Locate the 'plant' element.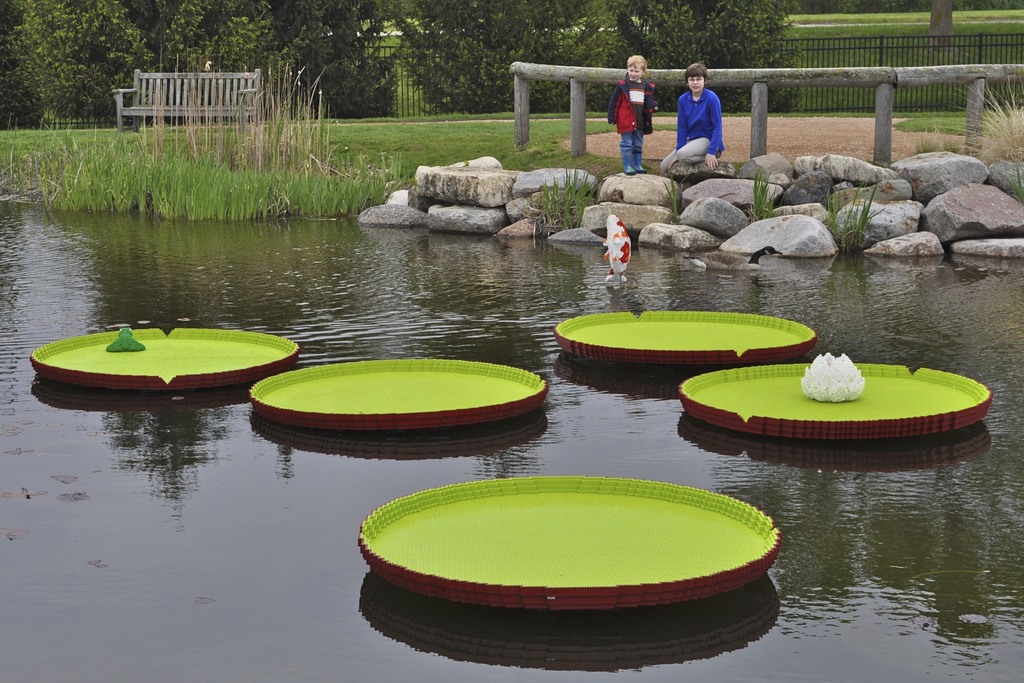
Element bbox: bbox=(2, 105, 613, 210).
